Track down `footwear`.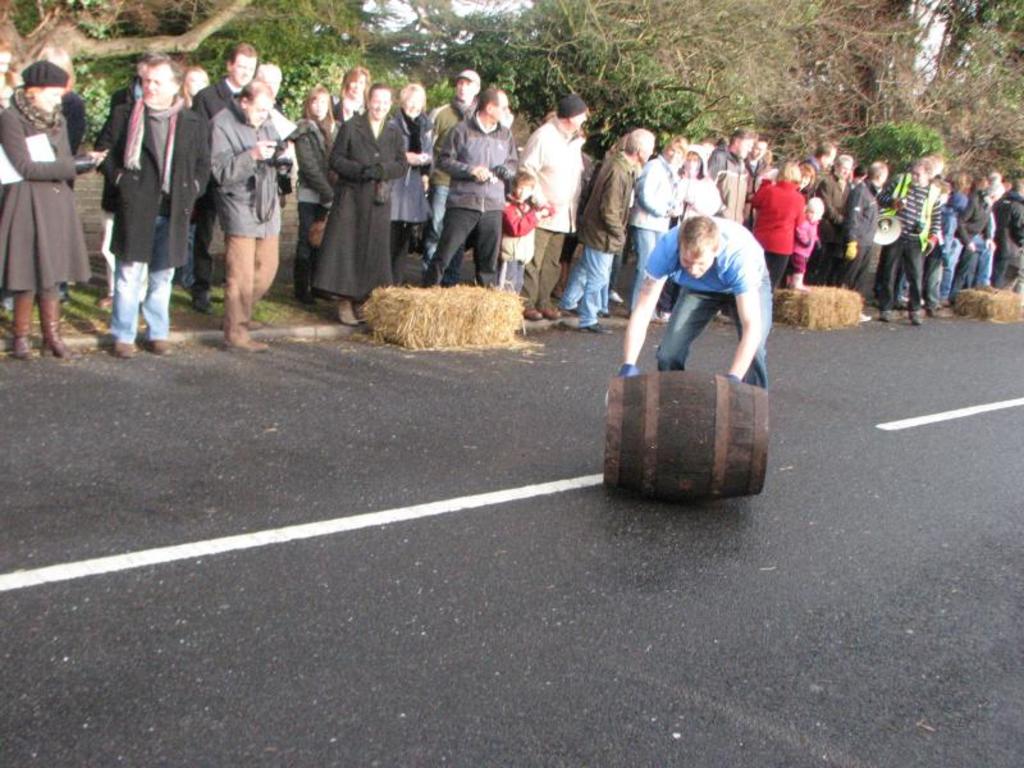
Tracked to <bbox>224, 337, 266, 356</bbox>.
